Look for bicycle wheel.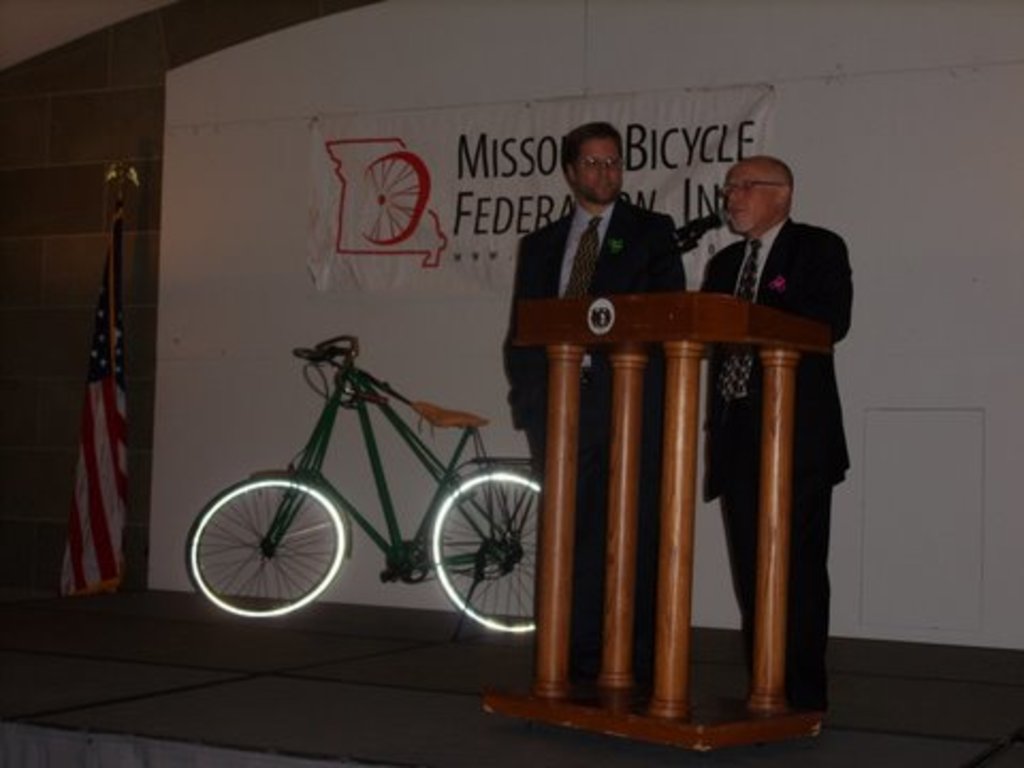
Found: locate(194, 480, 341, 621).
